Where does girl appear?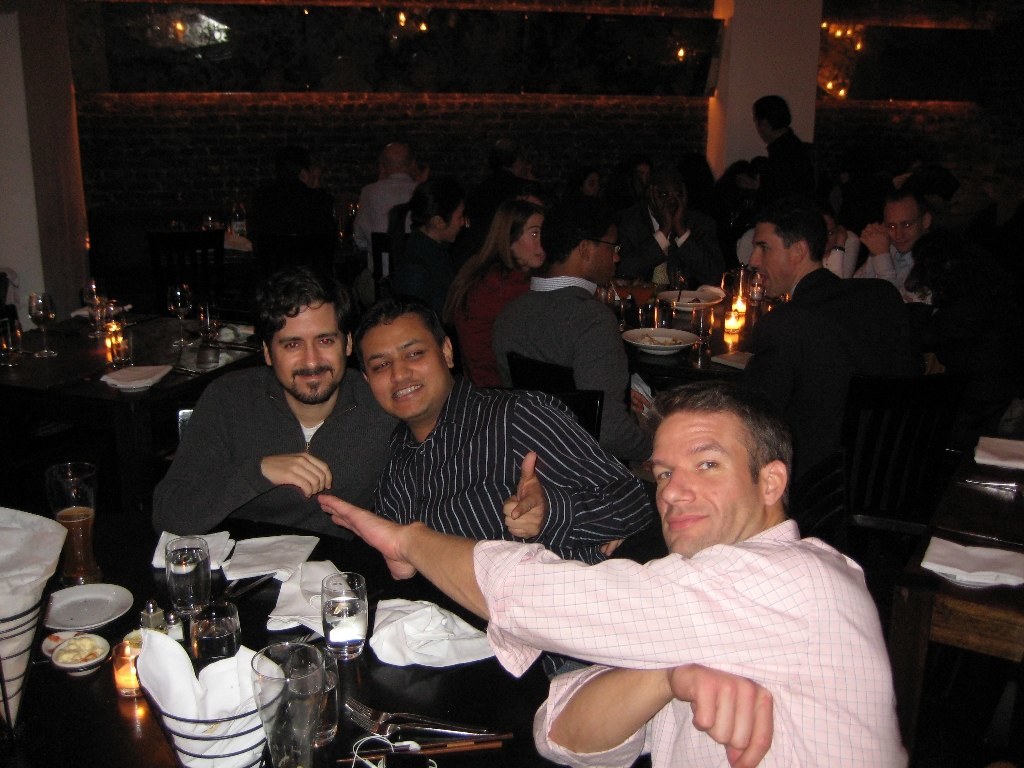
Appears at x1=443 y1=205 x2=543 y2=381.
